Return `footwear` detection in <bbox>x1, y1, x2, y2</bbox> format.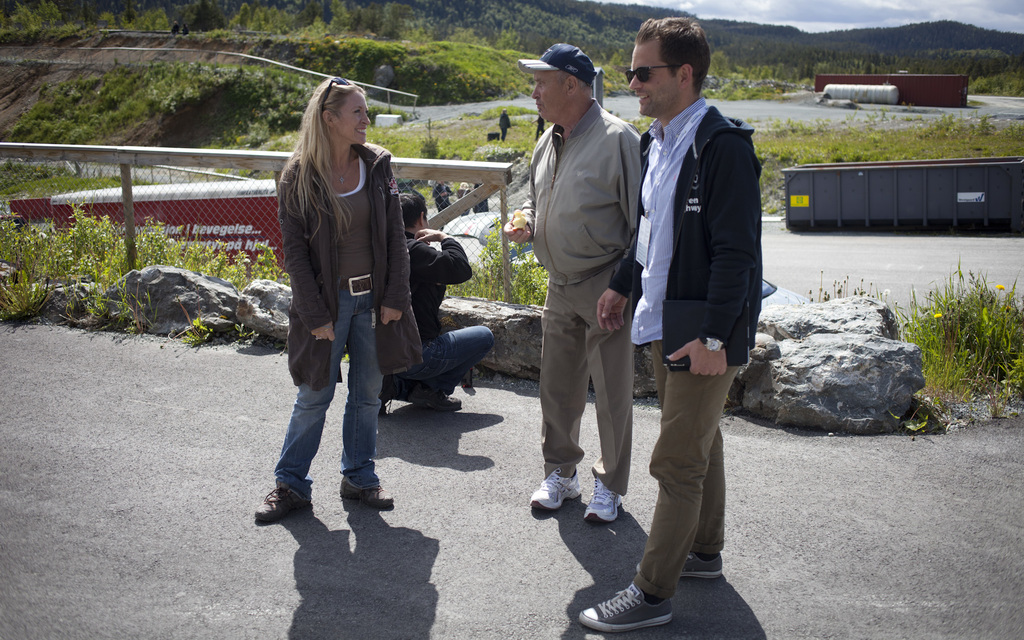
<bbox>578, 585, 671, 627</bbox>.
